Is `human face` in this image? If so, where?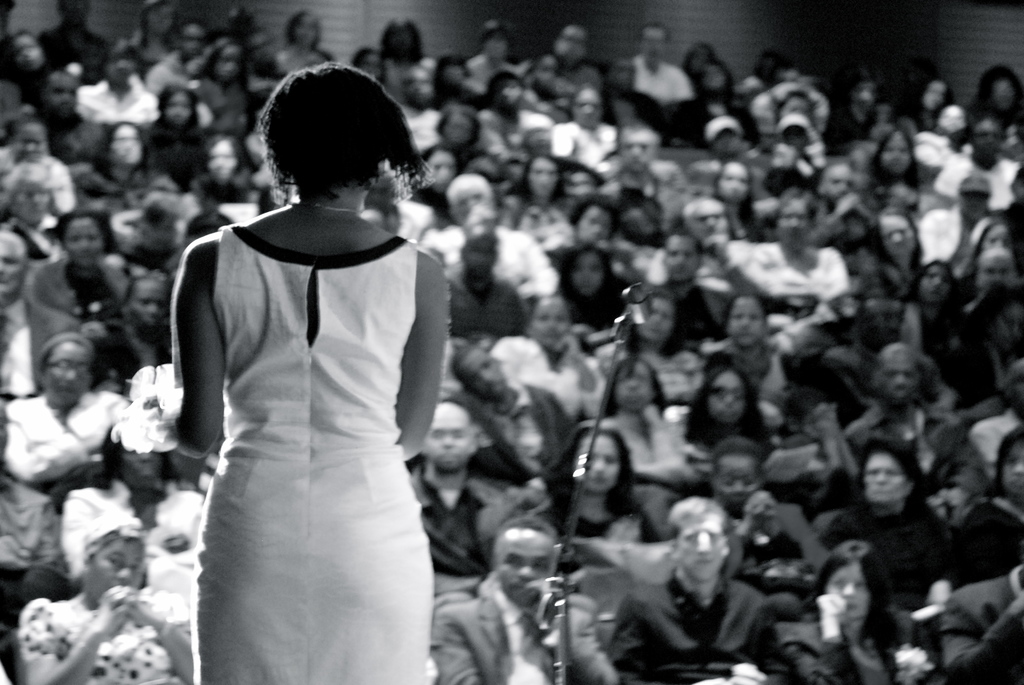
Yes, at [left=90, top=536, right=148, bottom=608].
